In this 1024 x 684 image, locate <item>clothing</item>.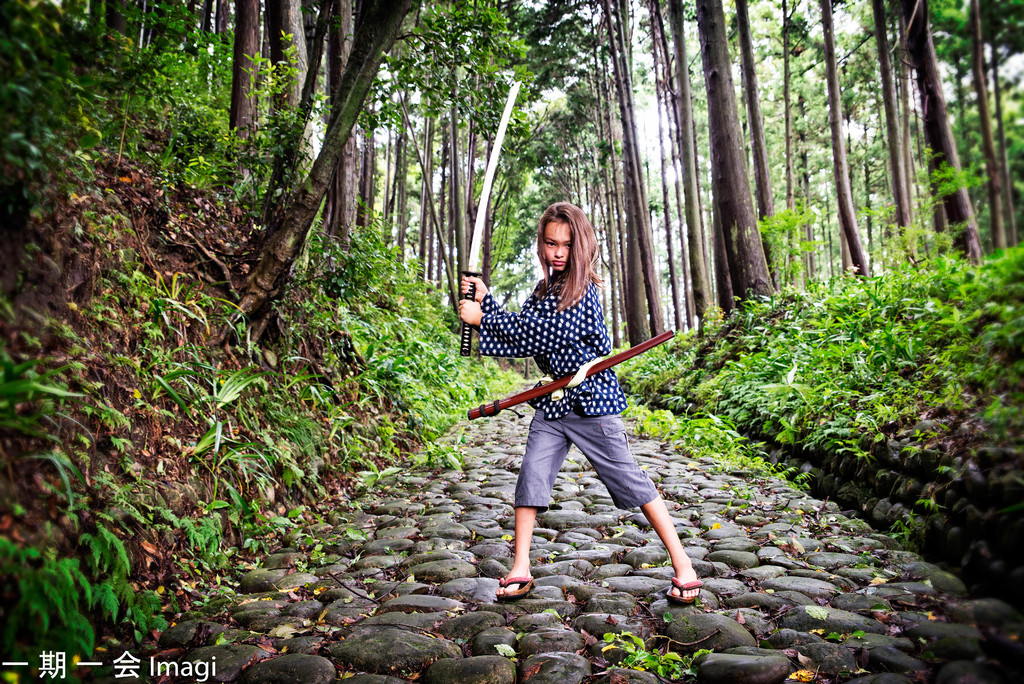
Bounding box: (left=481, top=270, right=662, bottom=517).
